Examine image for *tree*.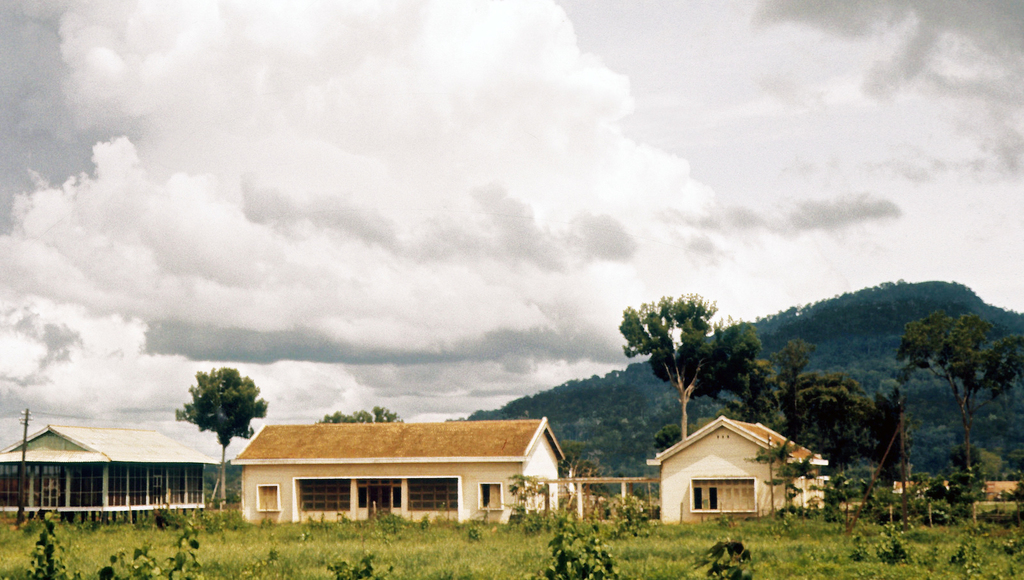
Examination result: 298, 404, 391, 446.
